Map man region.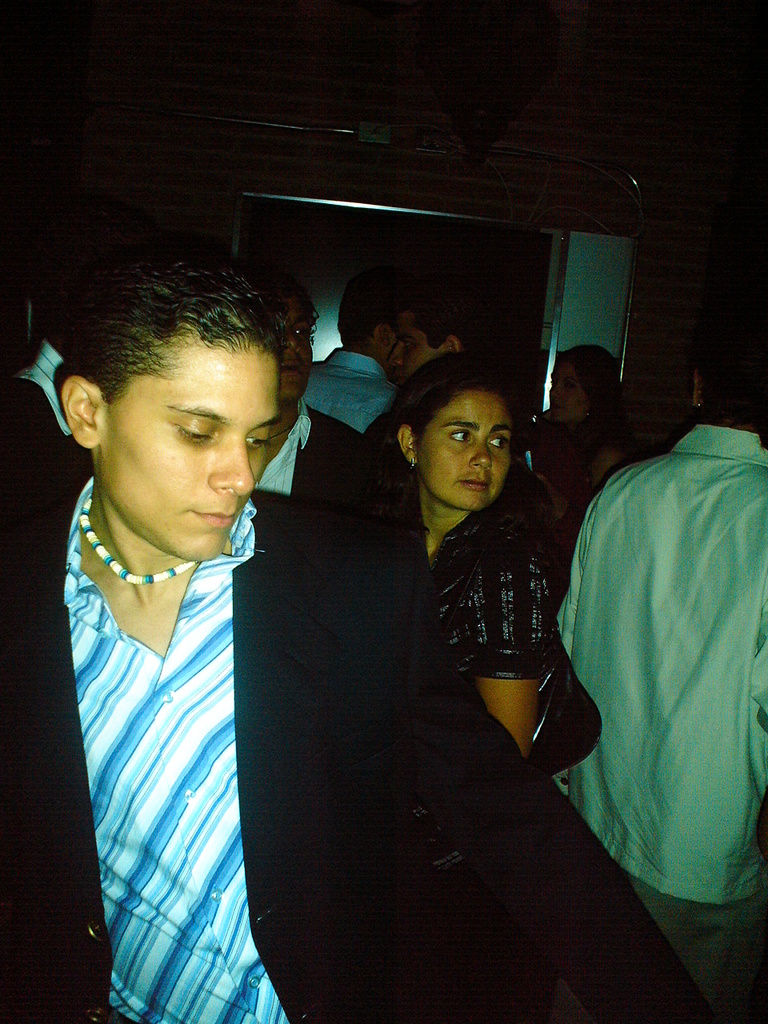
Mapped to 0/224/716/1023.
